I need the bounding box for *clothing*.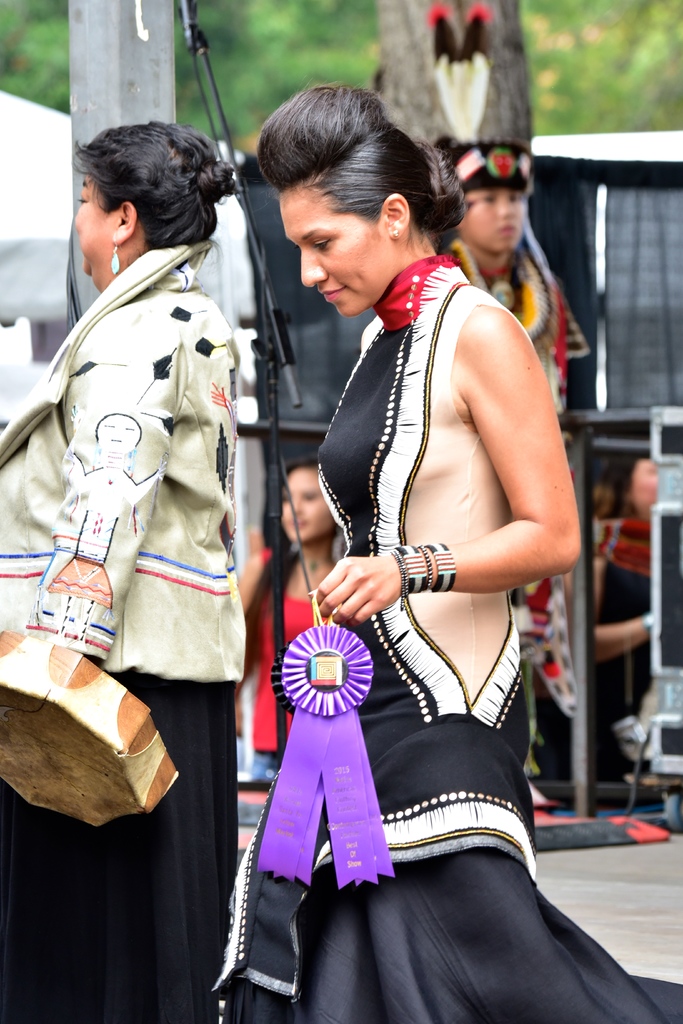
Here it is: [0, 239, 244, 1016].
